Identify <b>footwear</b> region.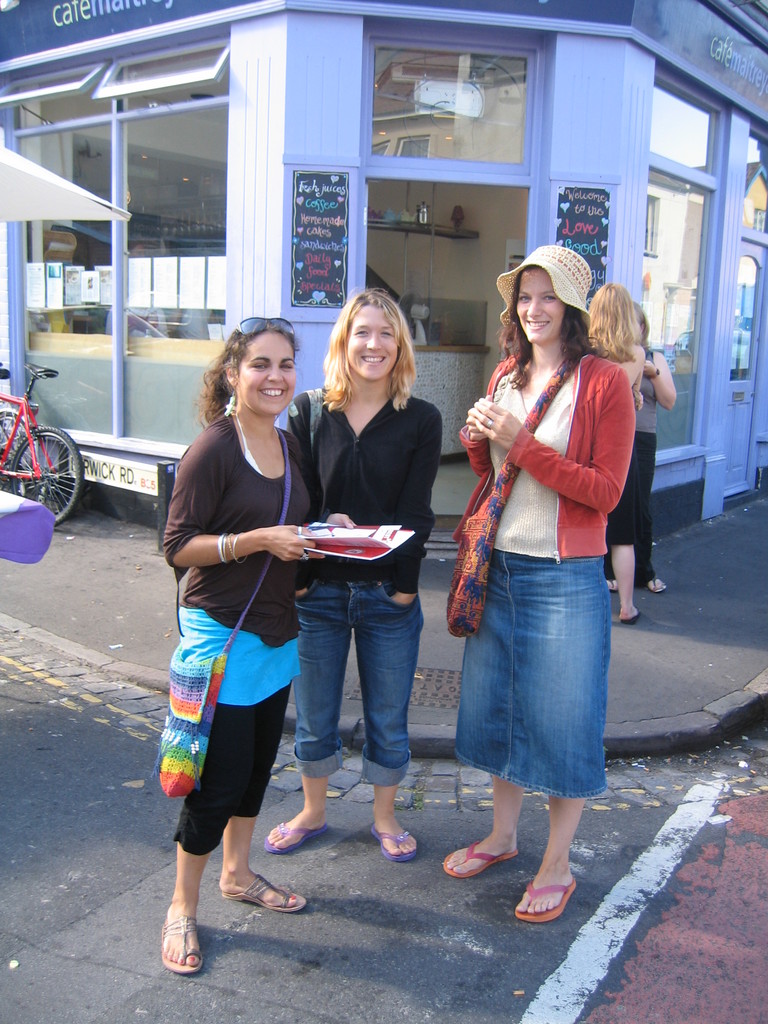
Region: bbox(620, 608, 646, 627).
